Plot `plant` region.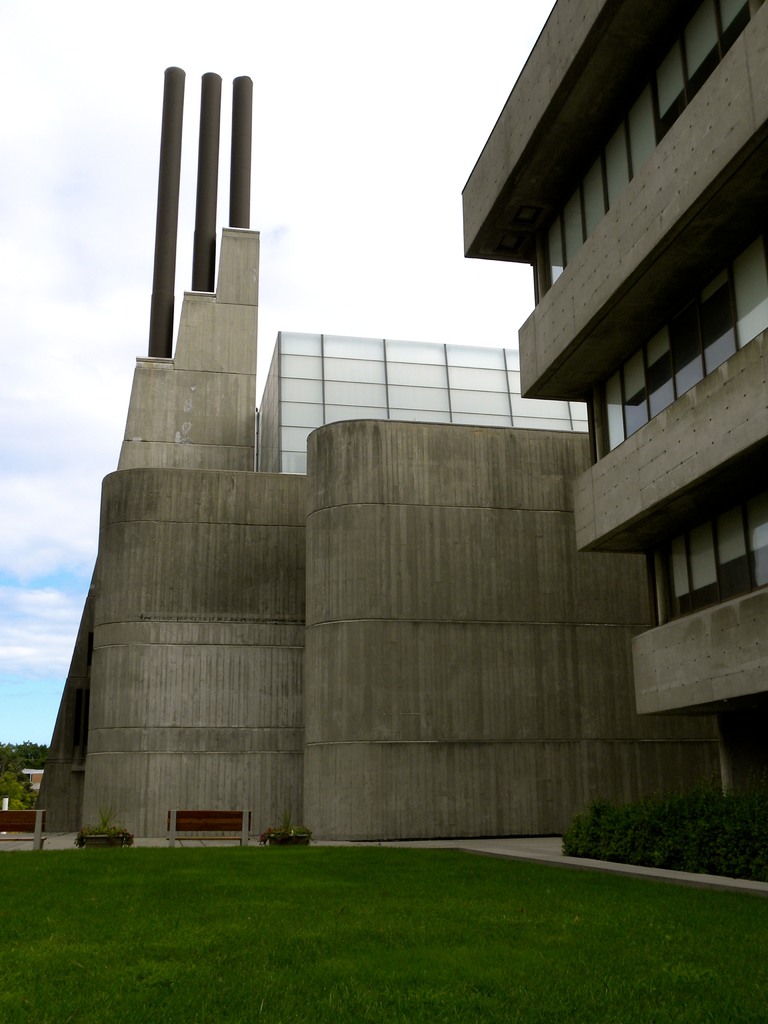
Plotted at x1=85 y1=822 x2=131 y2=841.
